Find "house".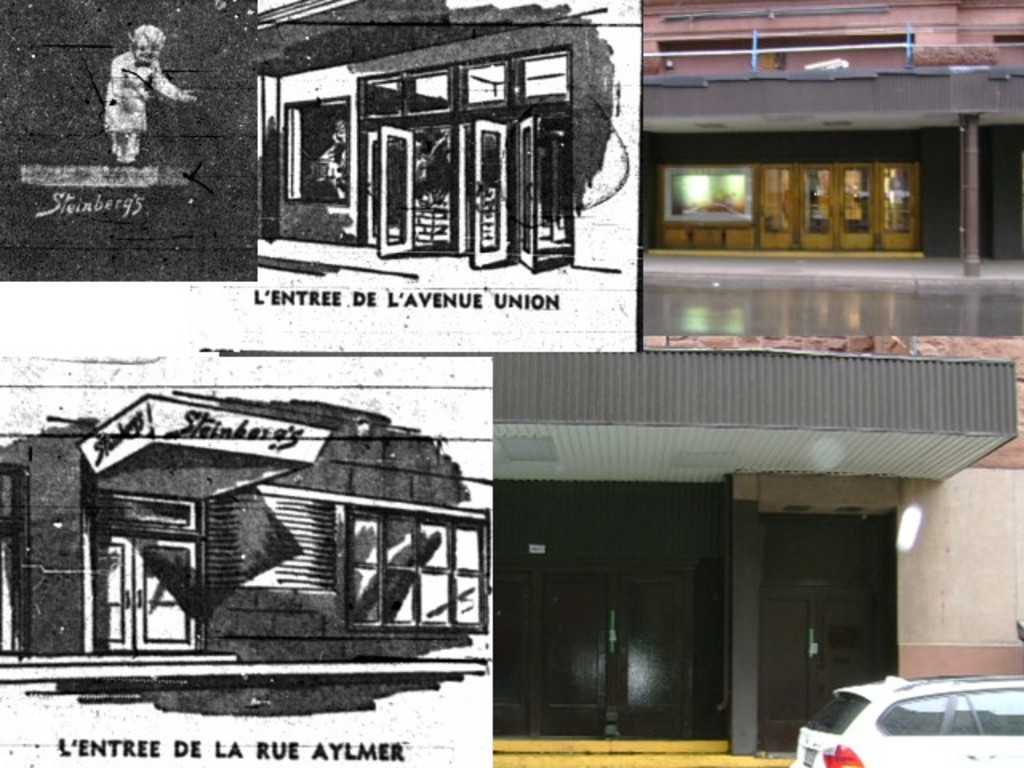
{"left": 0, "top": 0, "right": 254, "bottom": 285}.
